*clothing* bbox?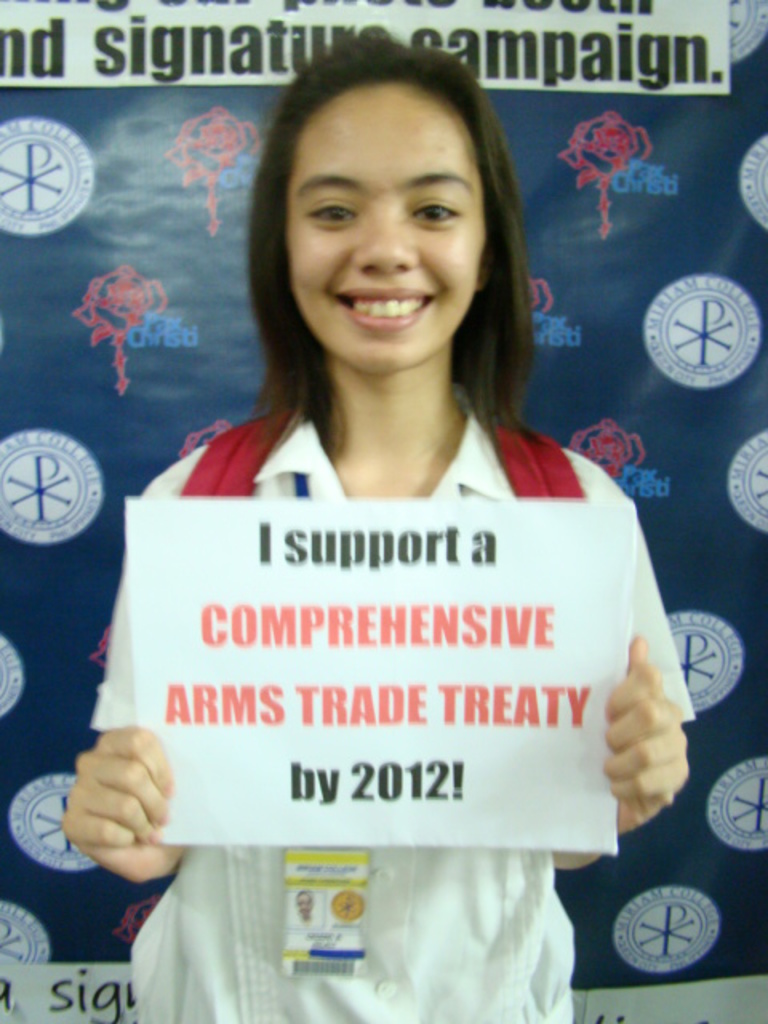
(83,392,698,1022)
